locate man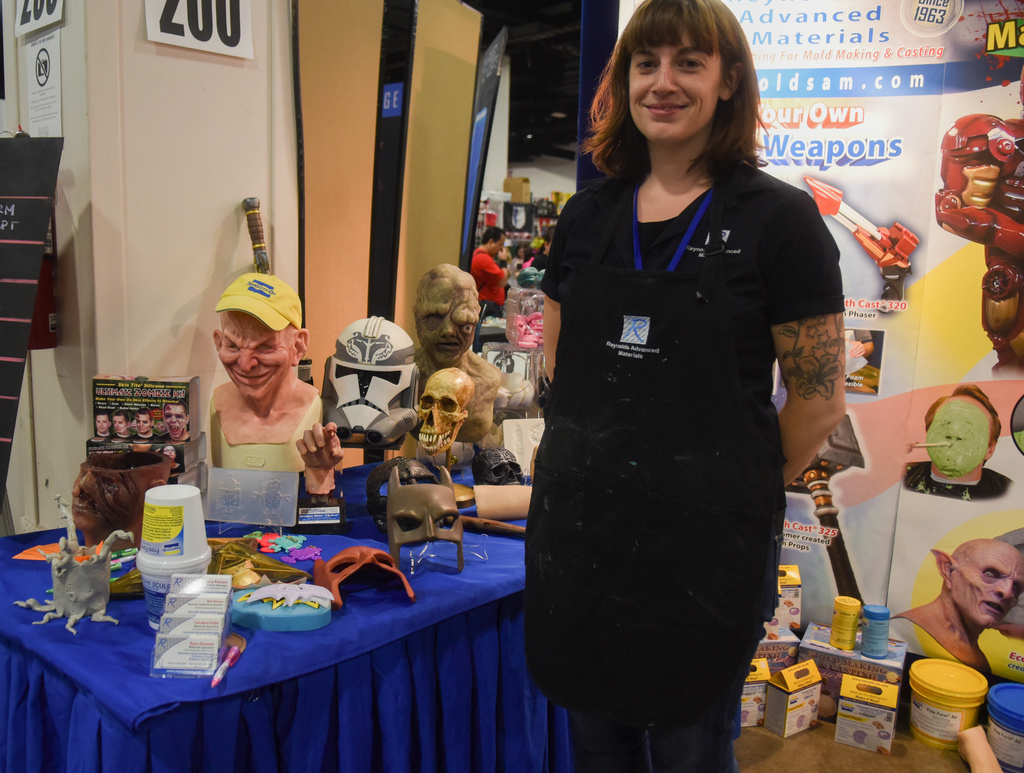
(left=159, top=403, right=191, bottom=443)
